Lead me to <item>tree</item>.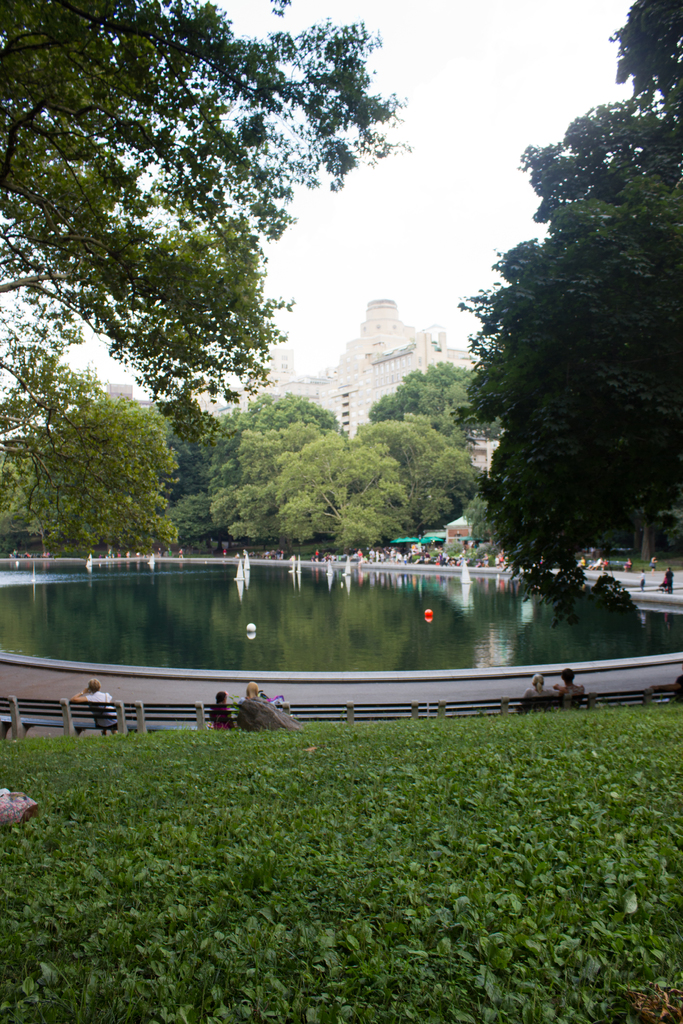
Lead to (x1=356, y1=413, x2=484, y2=553).
